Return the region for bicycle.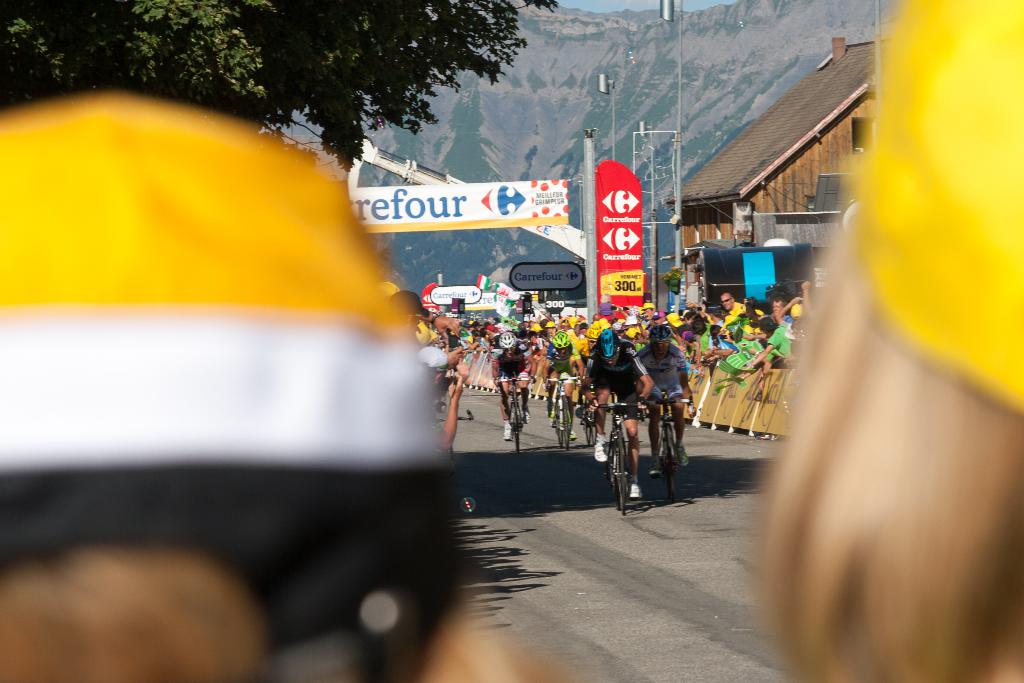
bbox=(580, 376, 598, 445).
